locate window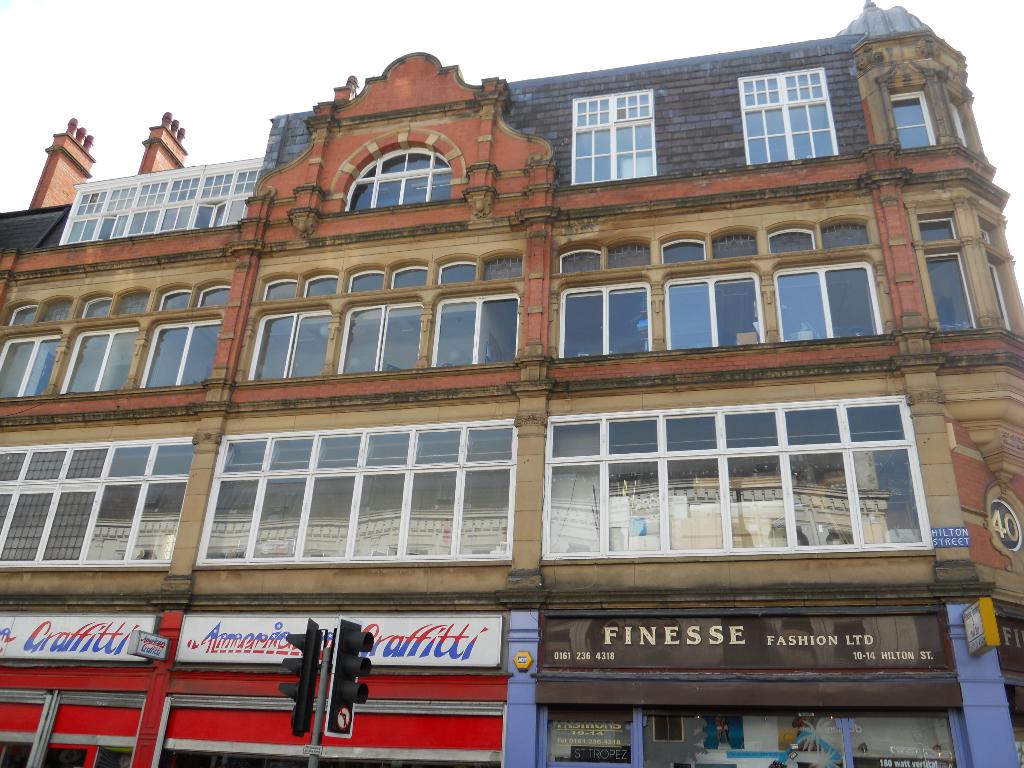
(147,321,223,387)
